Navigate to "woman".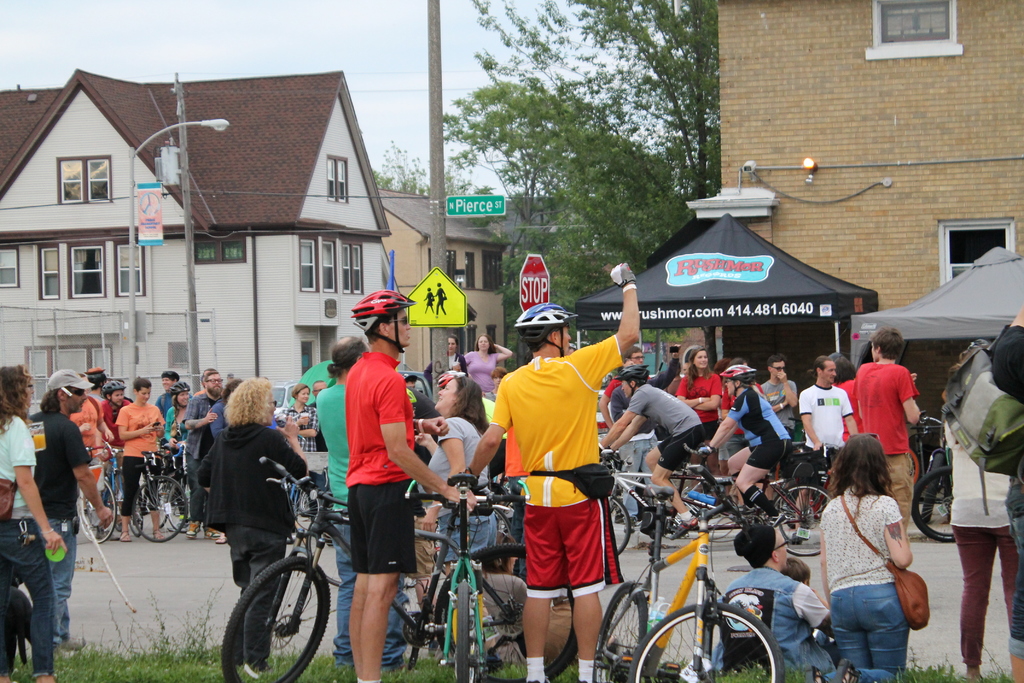
Navigation target: {"left": 464, "top": 267, "right": 642, "bottom": 682}.
